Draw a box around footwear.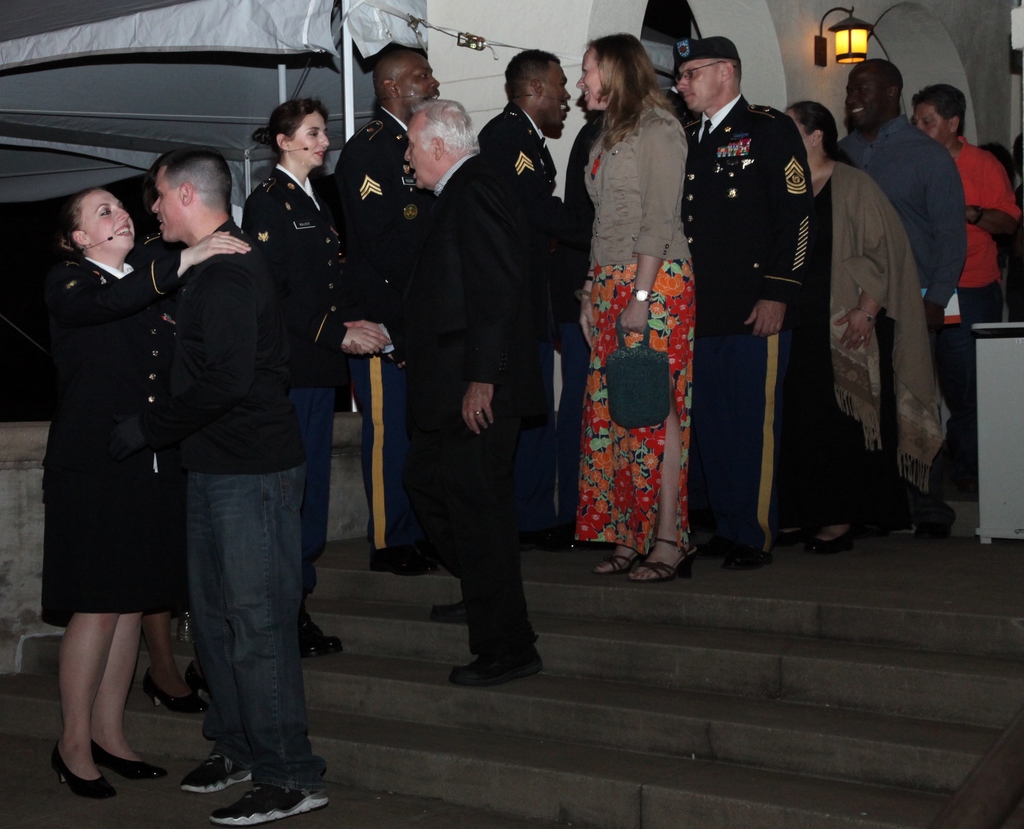
<bbox>593, 542, 646, 574</bbox>.
